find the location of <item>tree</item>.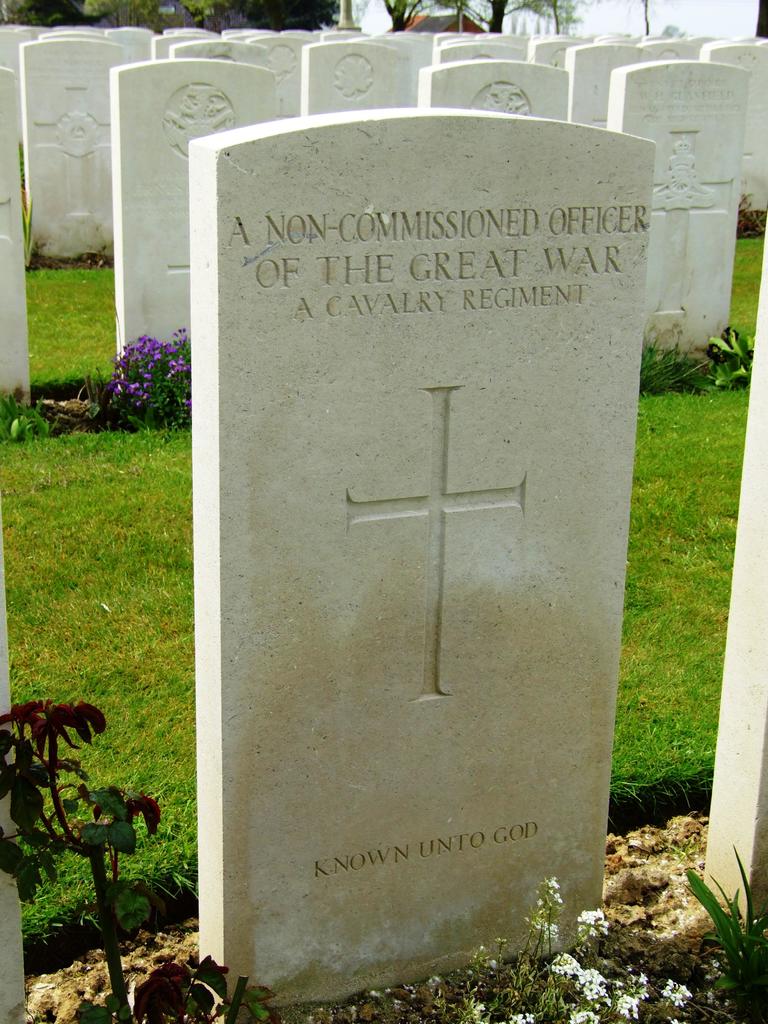
Location: 620,0,672,35.
